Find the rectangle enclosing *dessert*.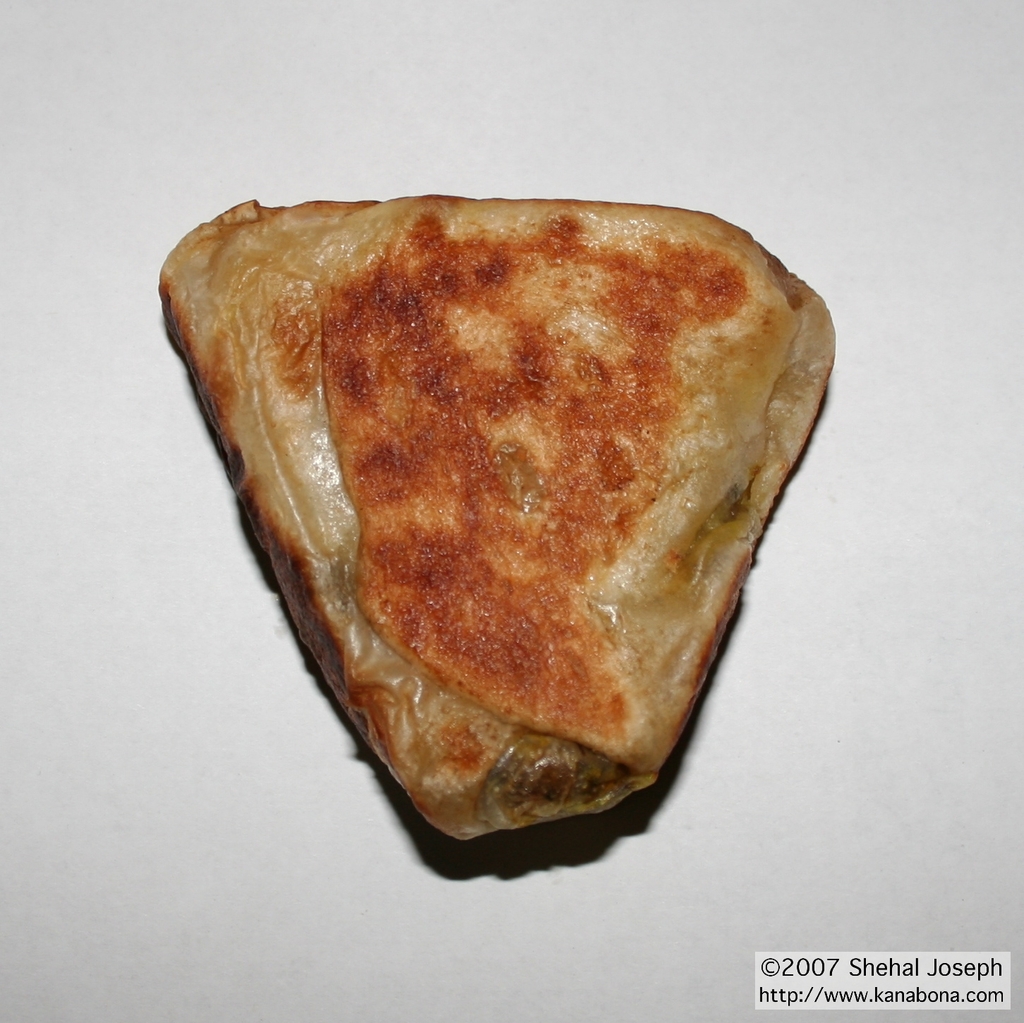
bbox(166, 138, 843, 846).
